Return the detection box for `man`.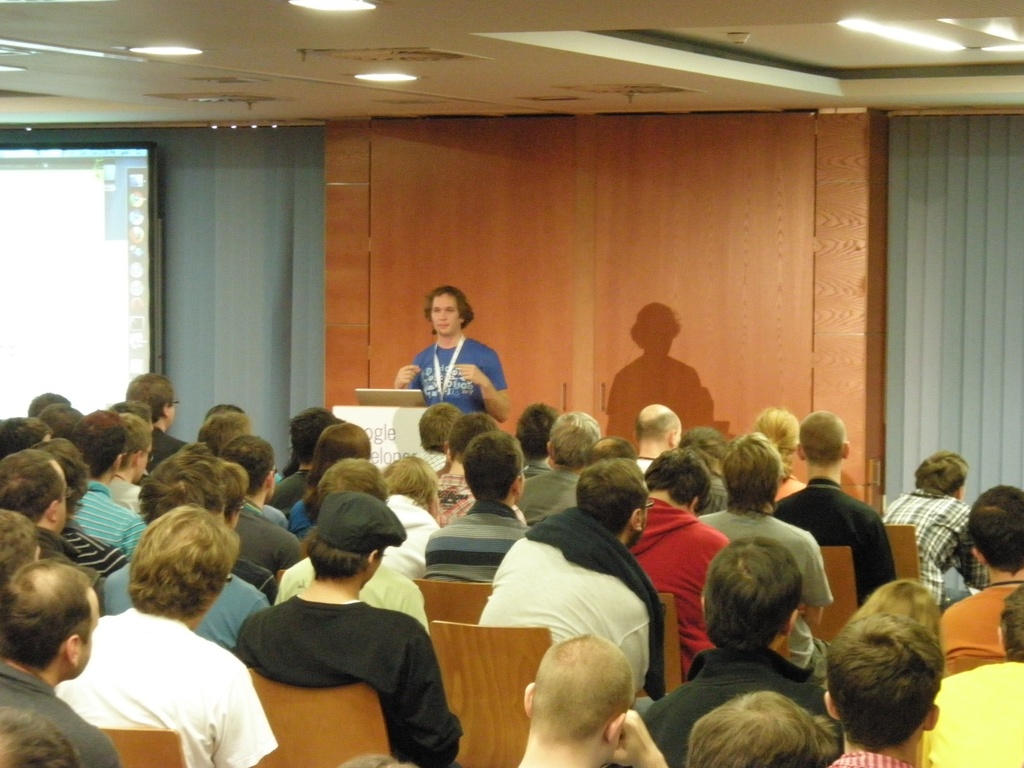
392:284:508:428.
